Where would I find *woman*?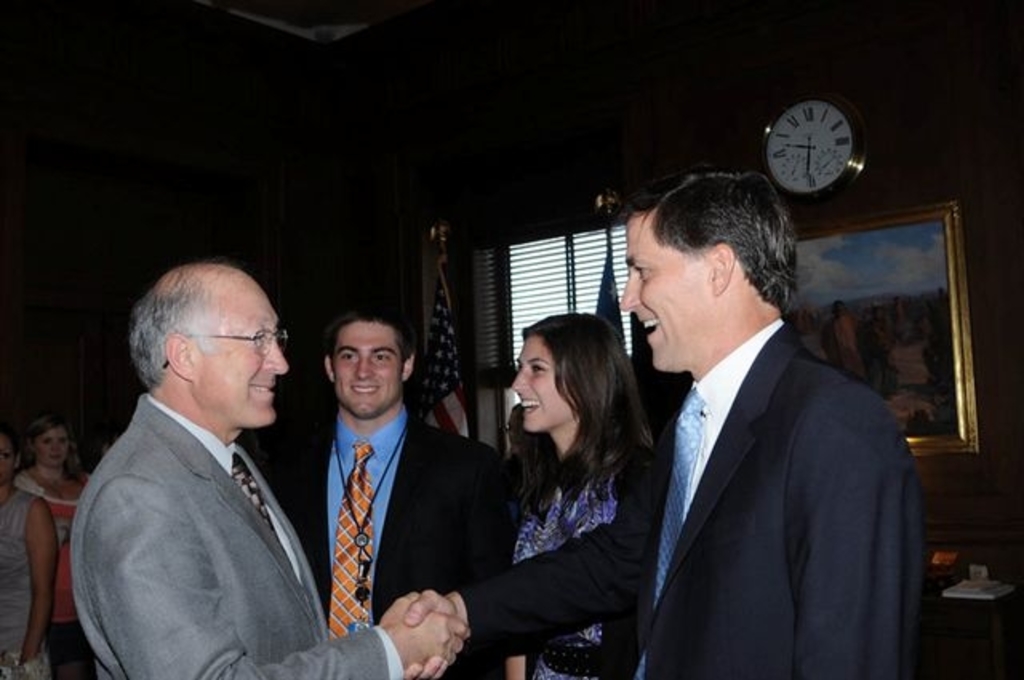
At left=18, top=414, right=91, bottom=675.
